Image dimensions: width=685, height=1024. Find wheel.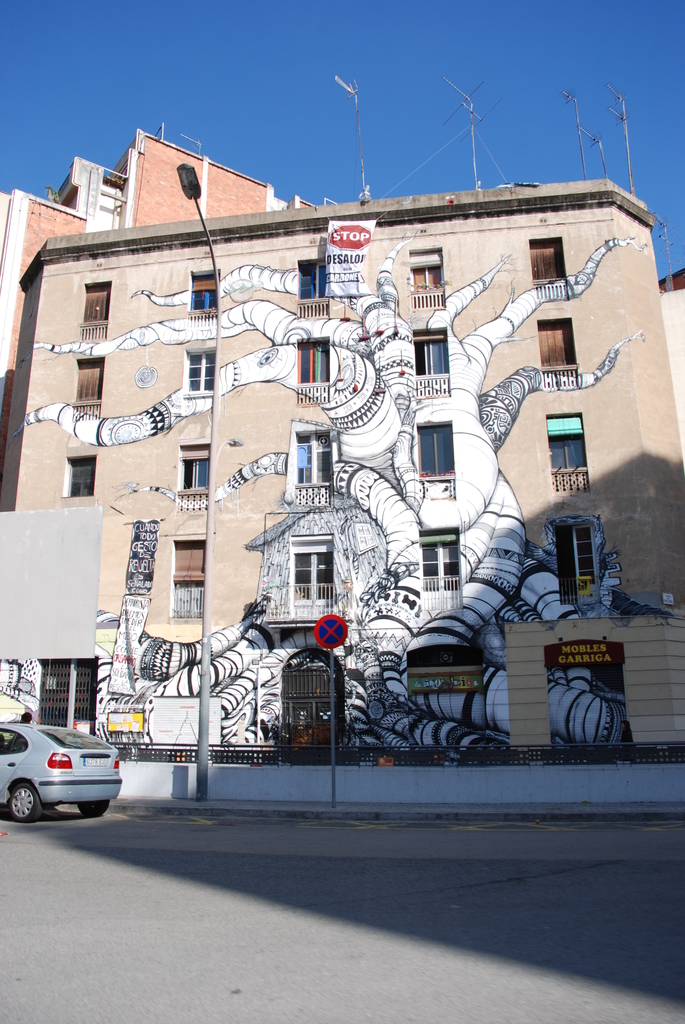
(left=79, top=798, right=111, bottom=817).
